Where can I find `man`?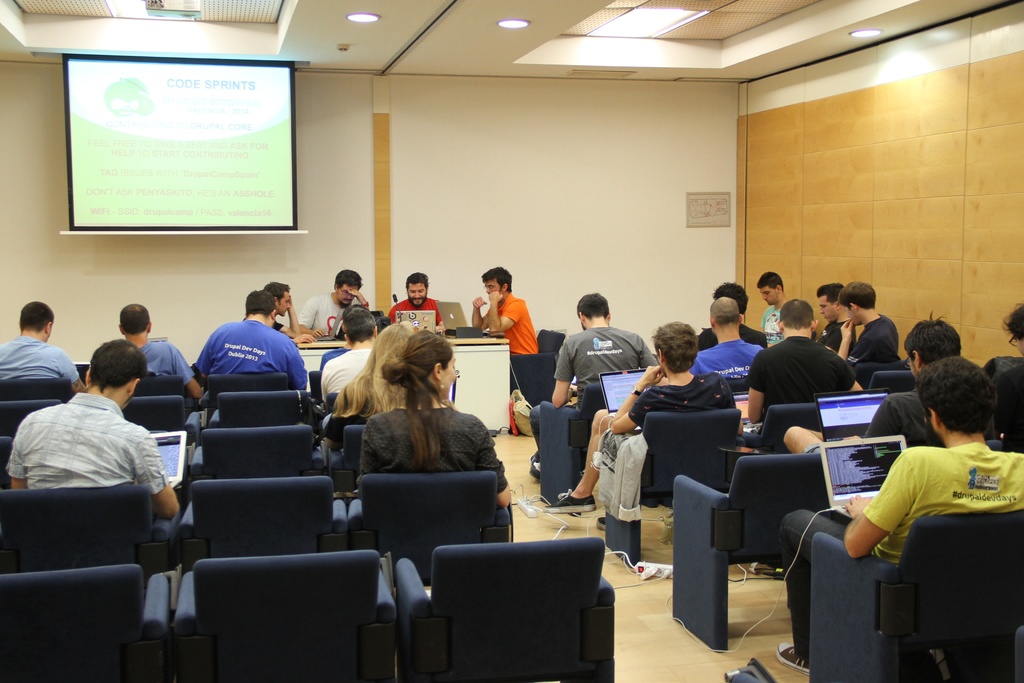
You can find it at region(0, 299, 85, 393).
